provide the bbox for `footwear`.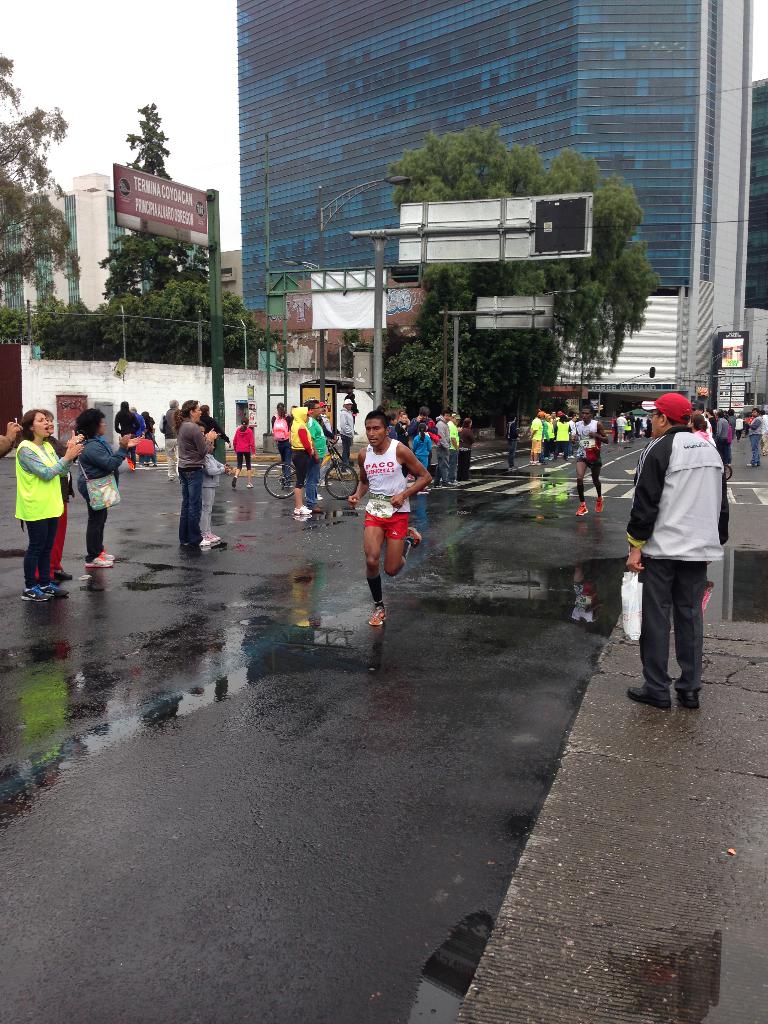
region(406, 525, 420, 548).
